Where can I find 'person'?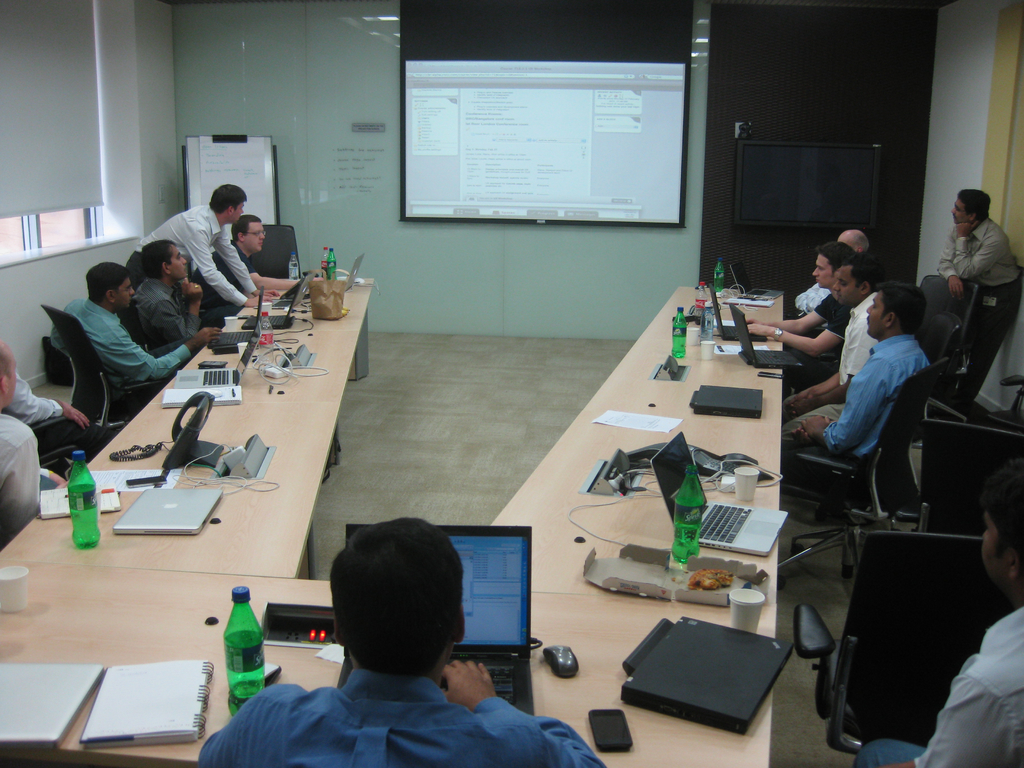
You can find it at (x1=0, y1=360, x2=116, y2=461).
